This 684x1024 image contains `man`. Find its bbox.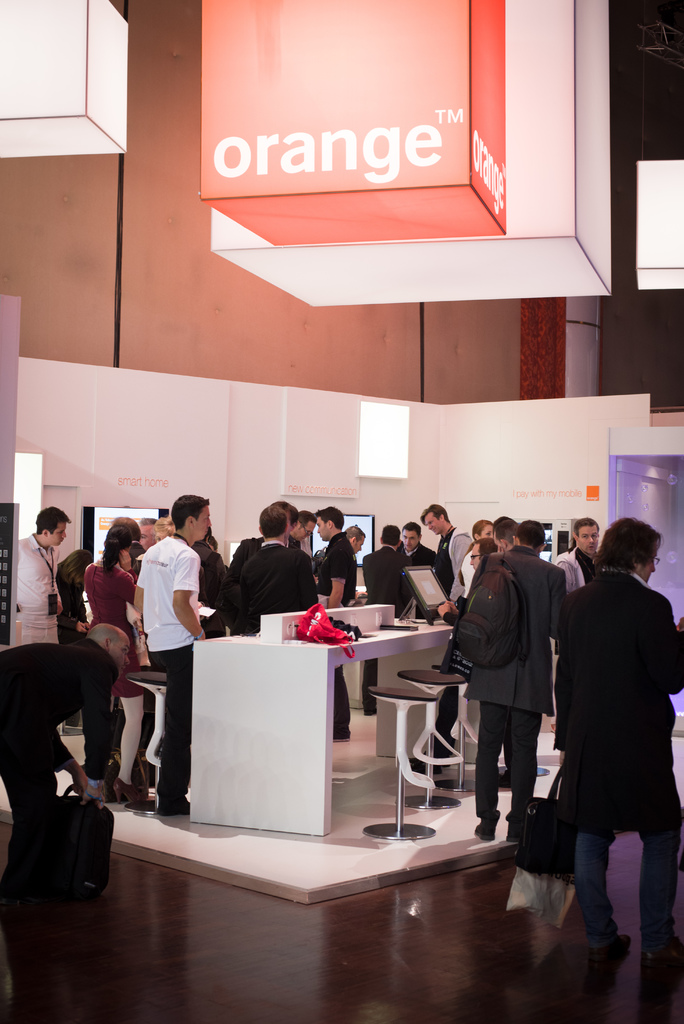
x1=10, y1=504, x2=84, y2=659.
